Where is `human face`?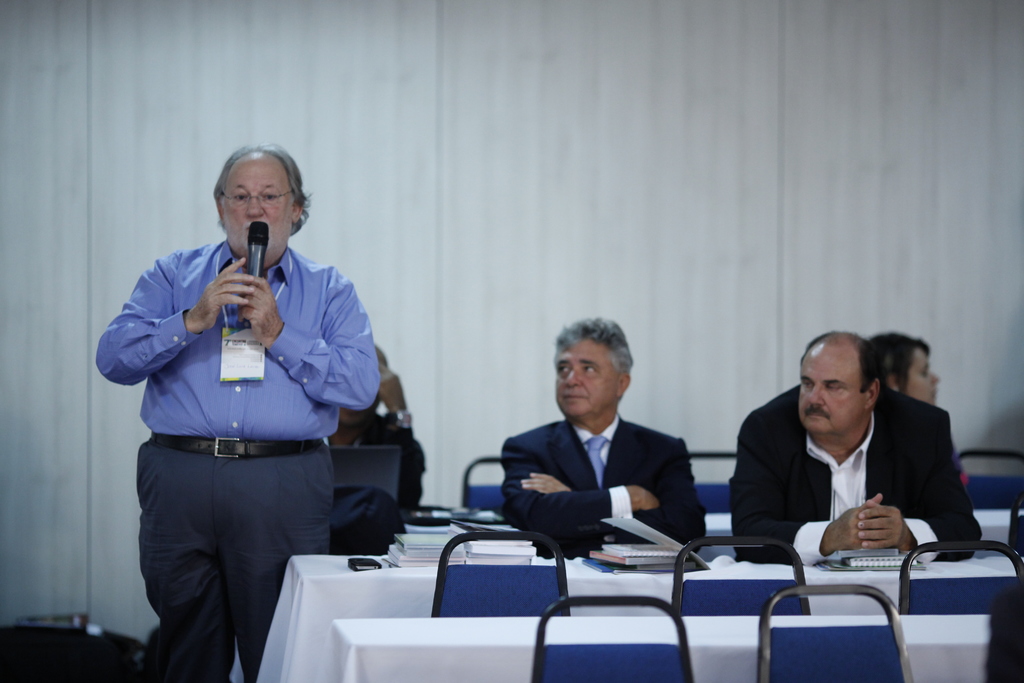
(x1=224, y1=155, x2=290, y2=254).
